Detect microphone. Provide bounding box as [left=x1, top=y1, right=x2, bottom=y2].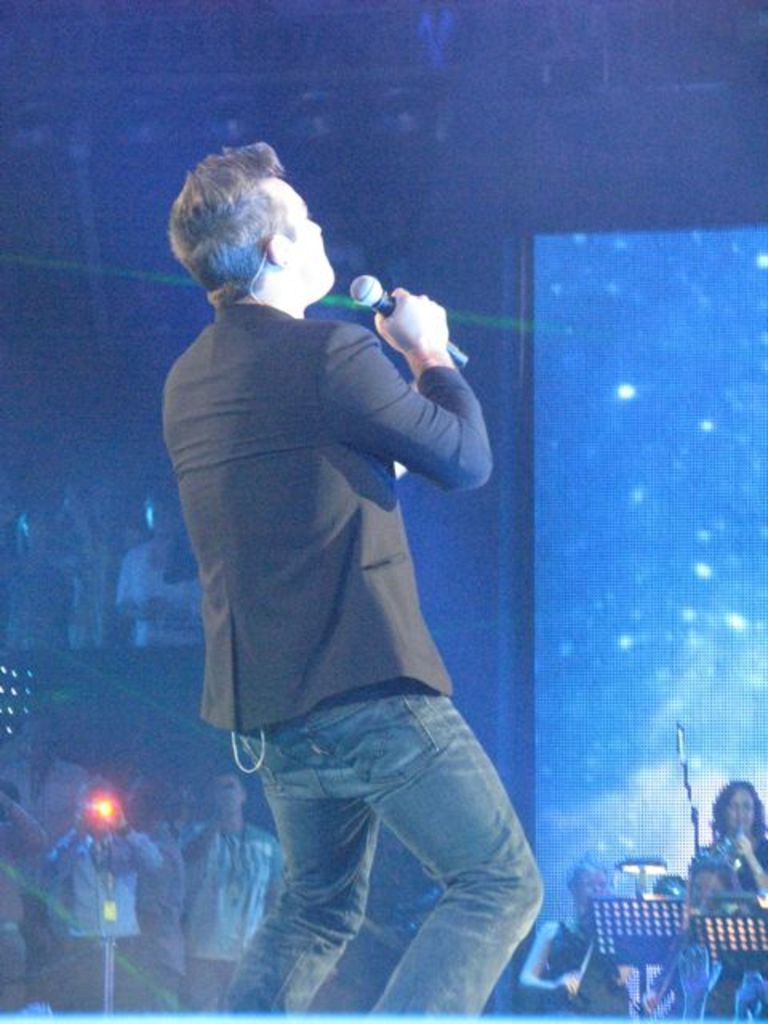
[left=349, top=272, right=467, bottom=373].
